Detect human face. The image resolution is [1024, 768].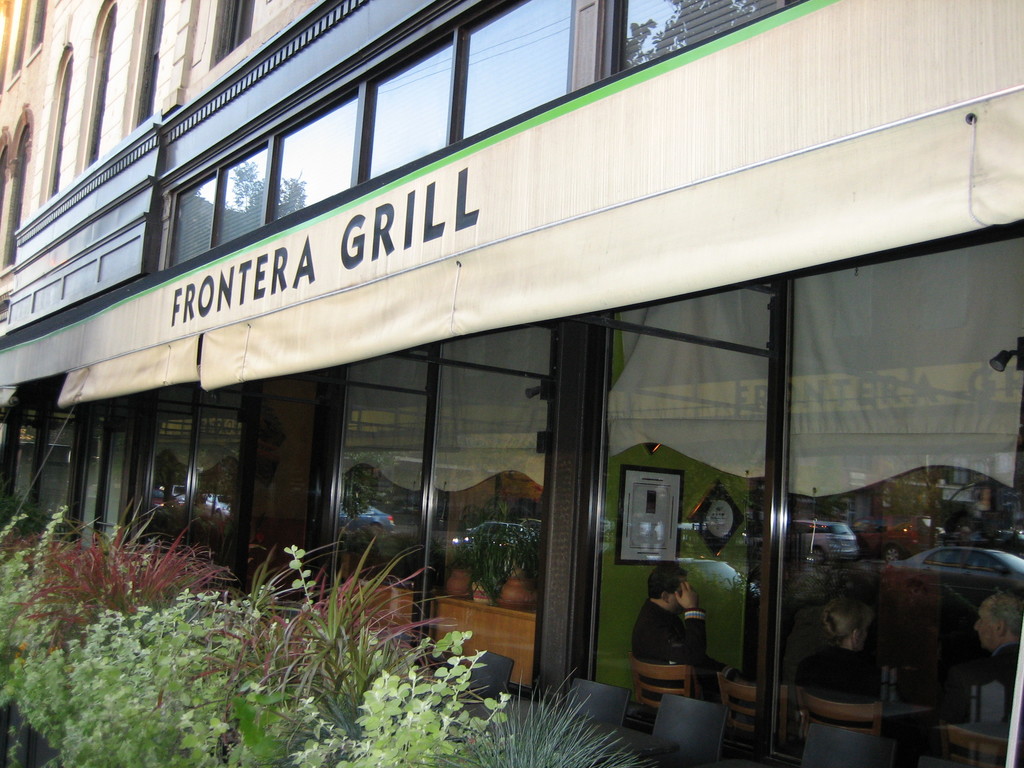
bbox(856, 623, 870, 644).
